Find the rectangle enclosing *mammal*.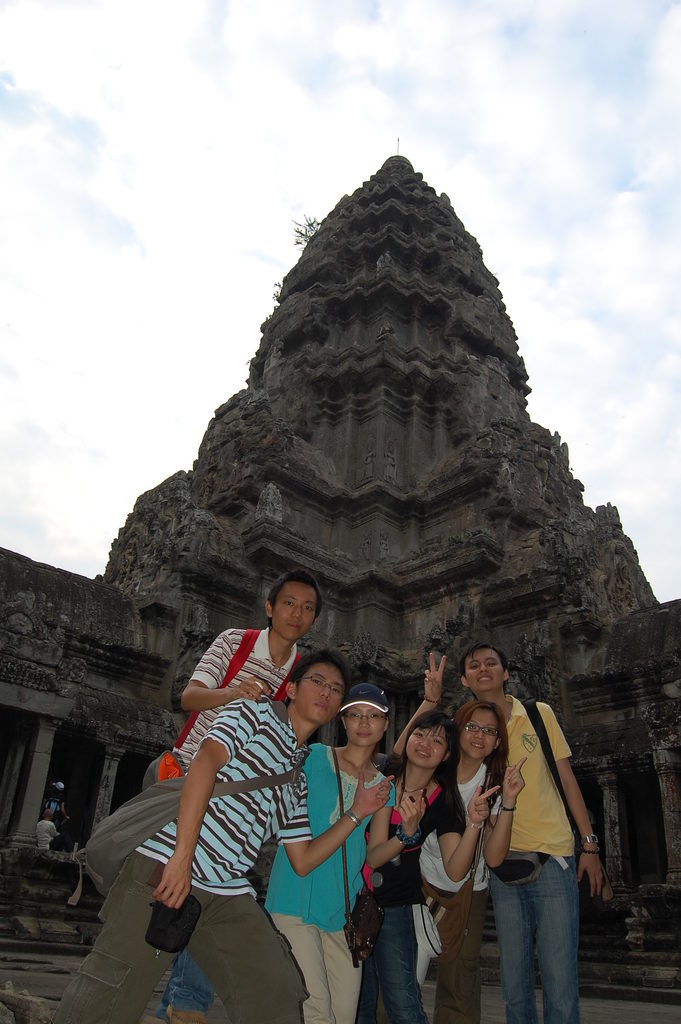
bbox=[47, 648, 387, 1023].
